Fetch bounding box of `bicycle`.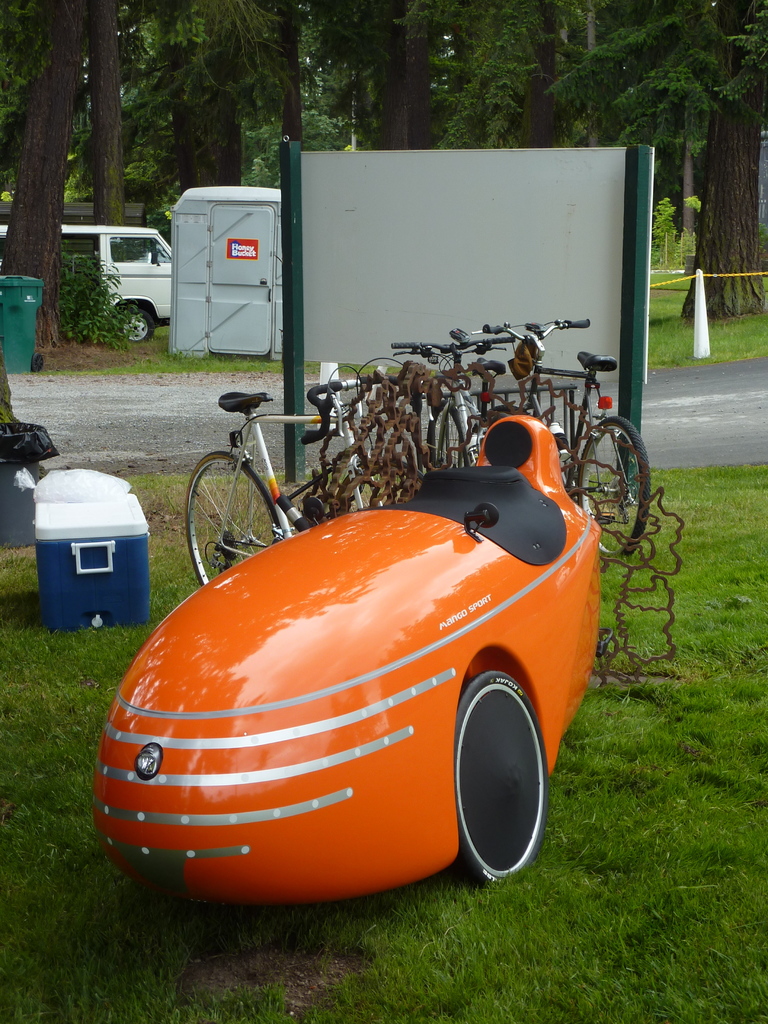
Bbox: 177/358/428/586.
